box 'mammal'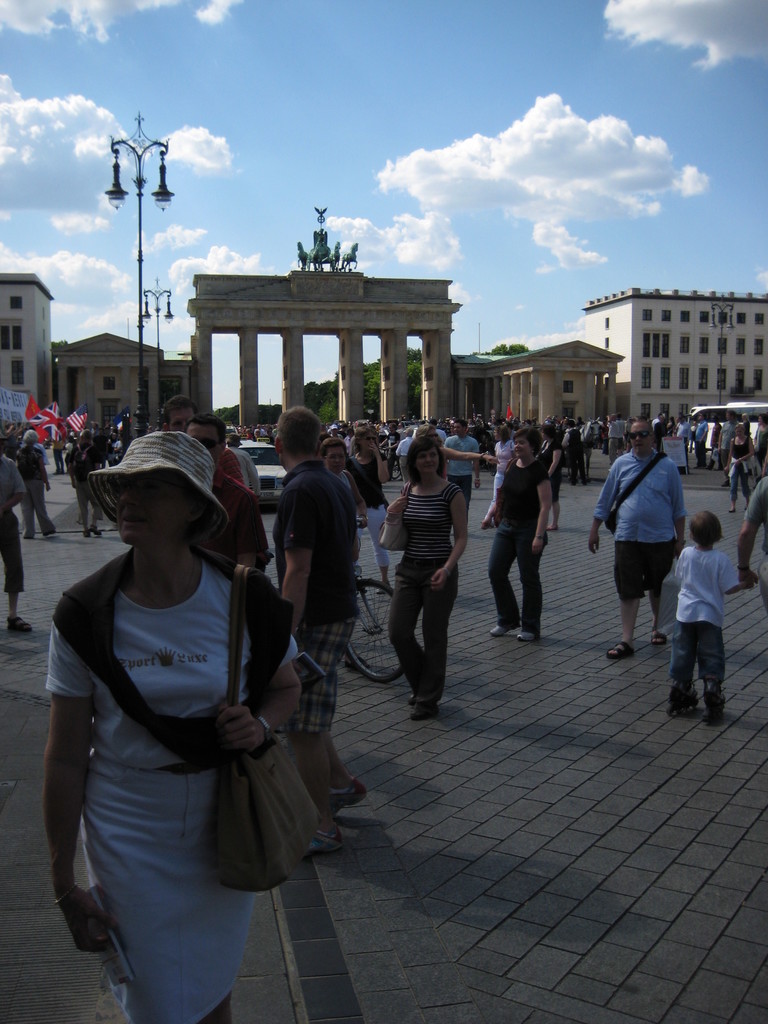
<region>739, 413, 746, 434</region>
